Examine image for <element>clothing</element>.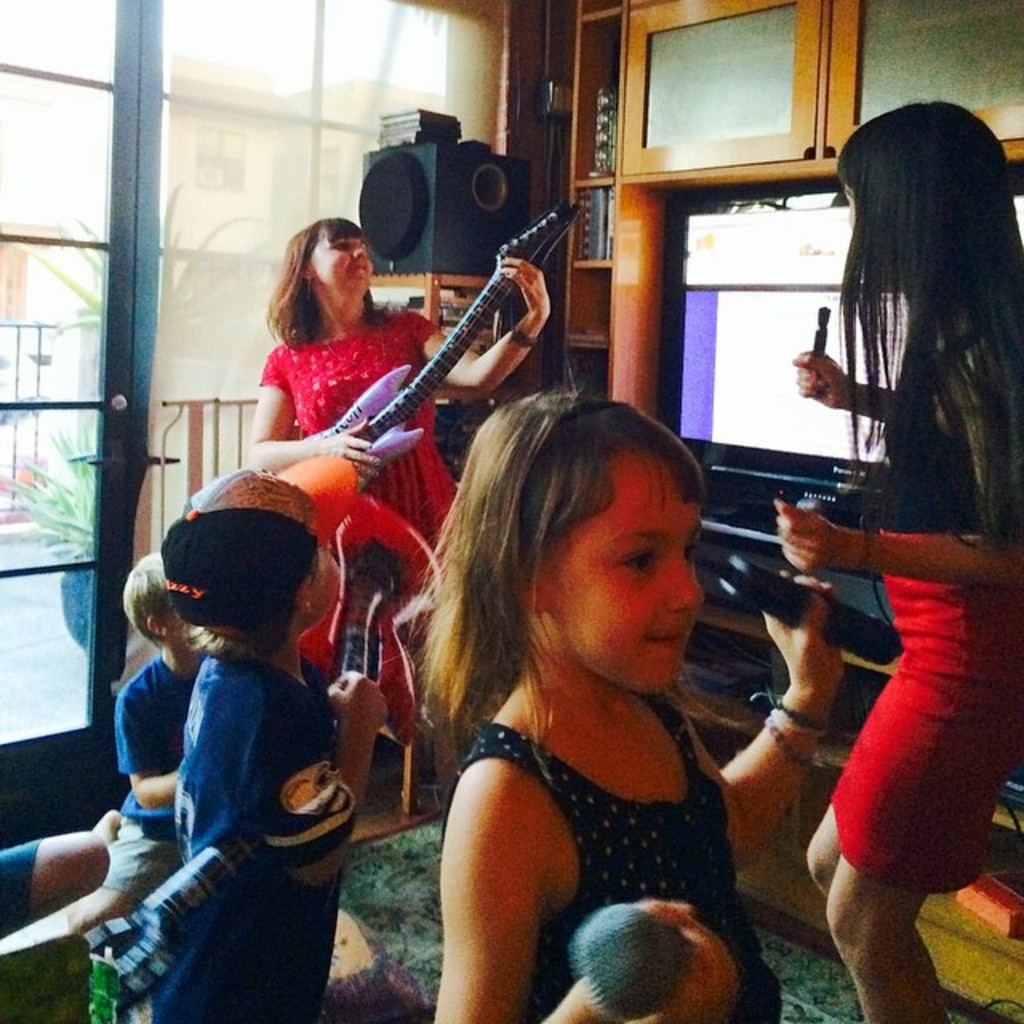
Examination result: x1=259, y1=302, x2=461, y2=683.
